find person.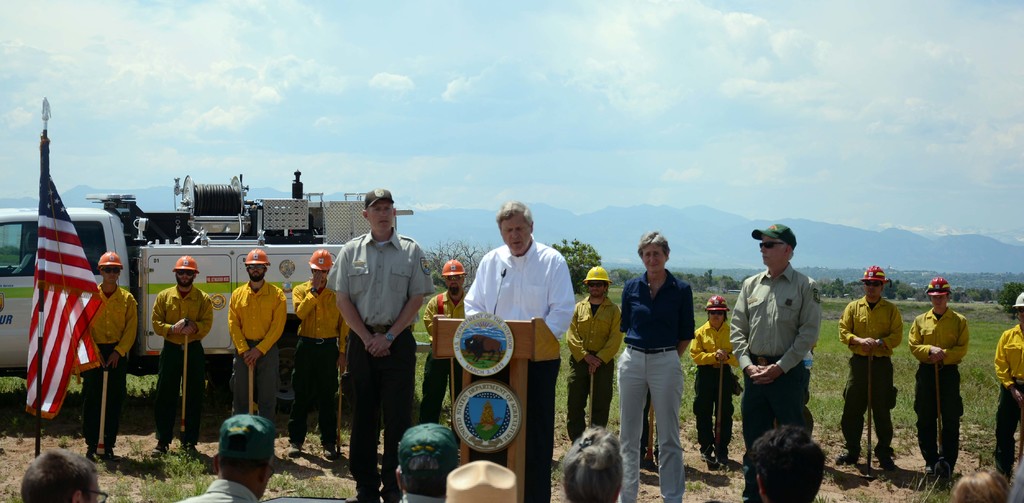
bbox=[996, 288, 1023, 479].
